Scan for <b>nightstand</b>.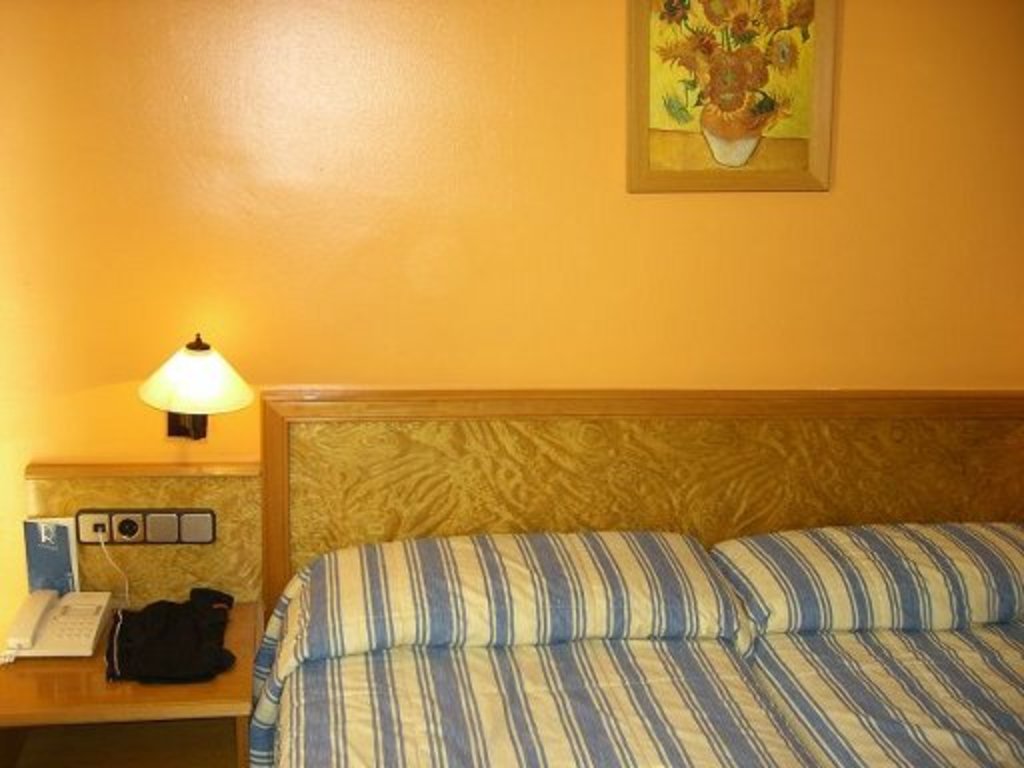
Scan result: box=[0, 602, 260, 766].
